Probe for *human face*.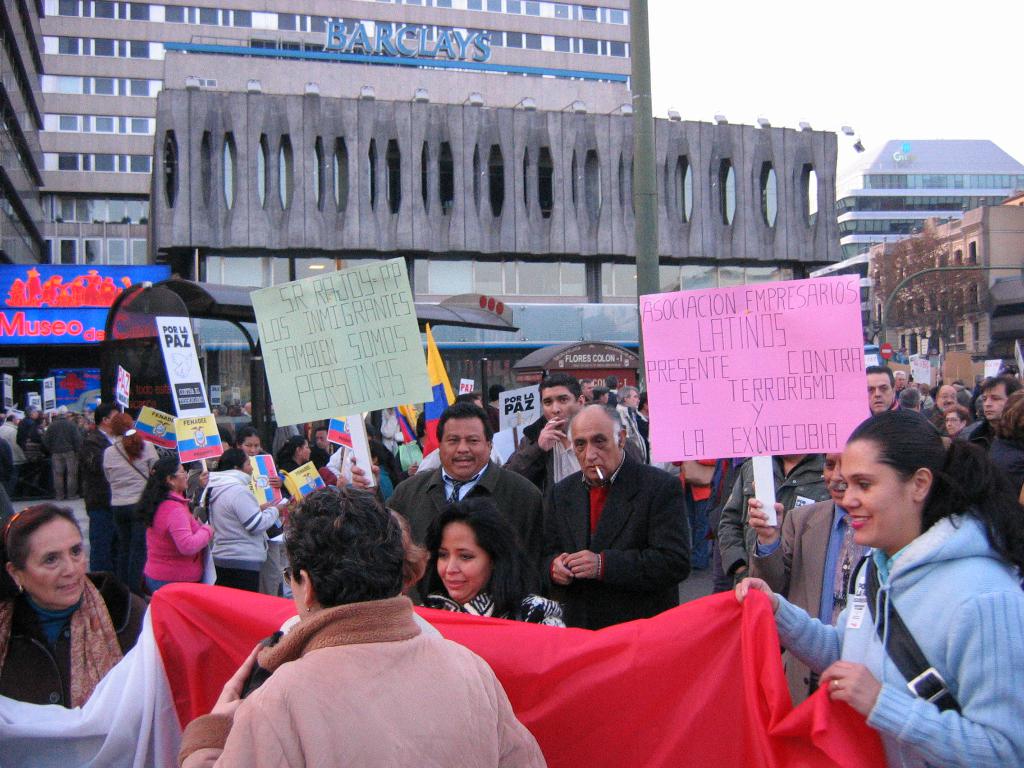
Probe result: 866, 366, 893, 410.
